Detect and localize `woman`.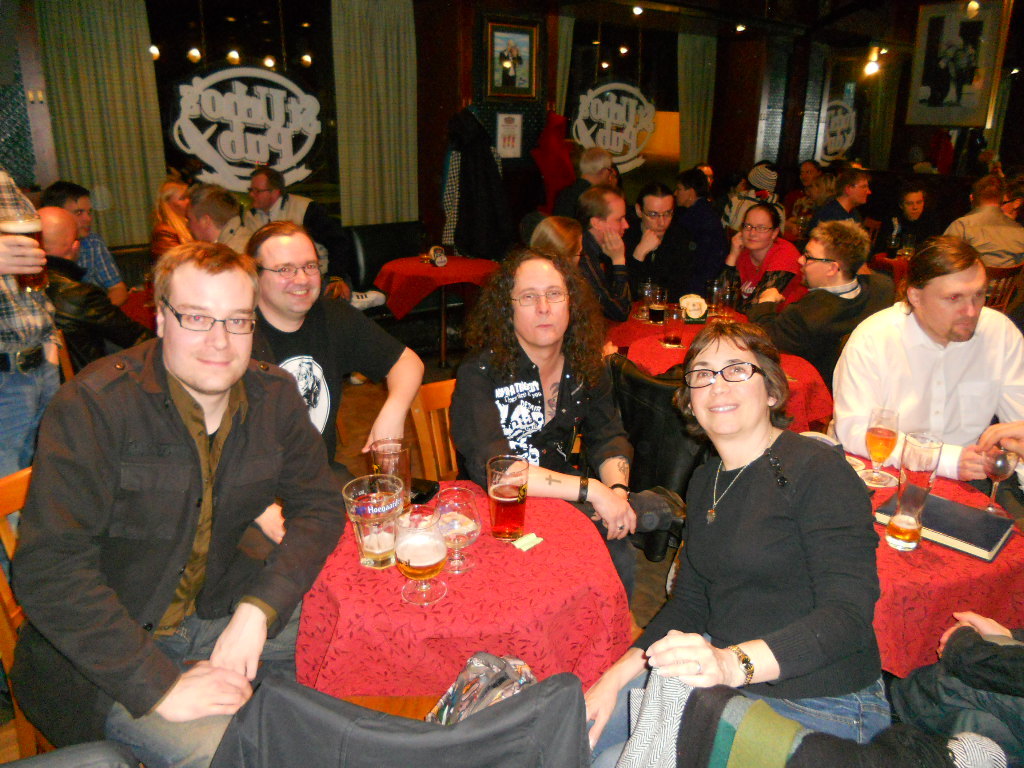
Localized at detection(143, 182, 194, 268).
